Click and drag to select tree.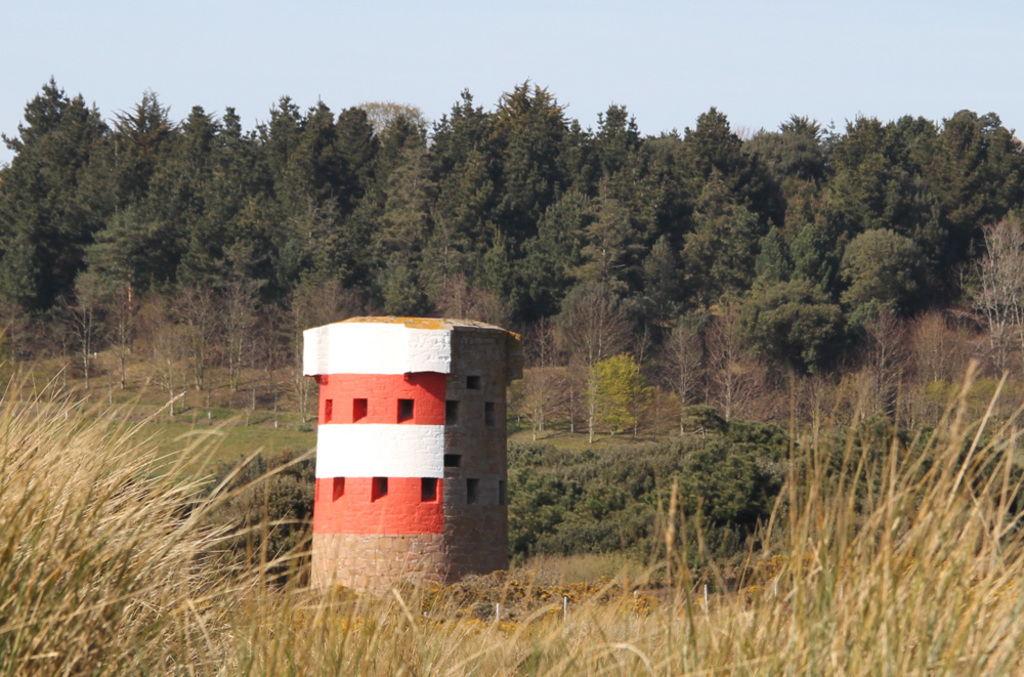
Selection: x1=765, y1=302, x2=879, y2=406.
